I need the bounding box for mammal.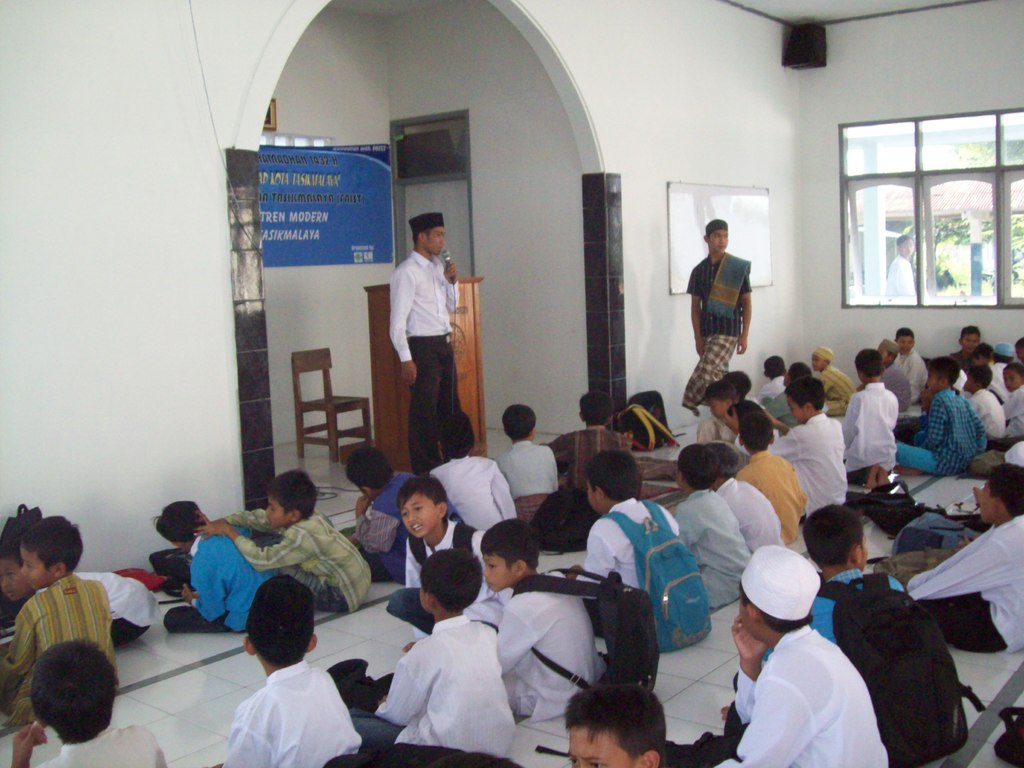
Here it is: bbox=(680, 214, 751, 421).
